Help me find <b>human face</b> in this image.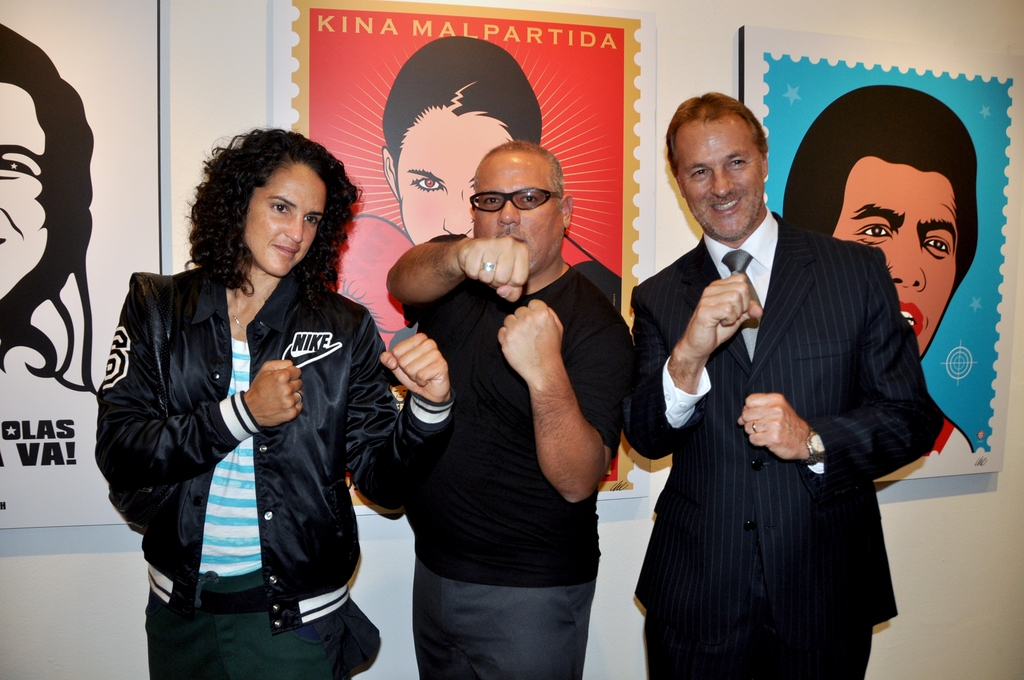
Found it: (396,106,512,248).
